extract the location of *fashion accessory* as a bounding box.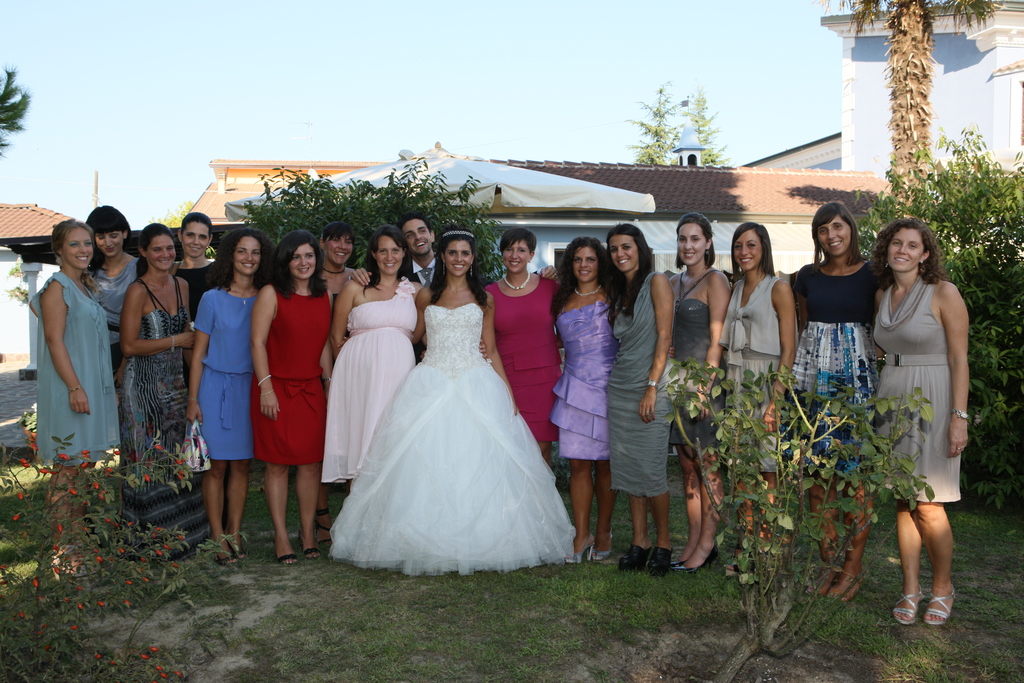
select_region(177, 415, 212, 474).
